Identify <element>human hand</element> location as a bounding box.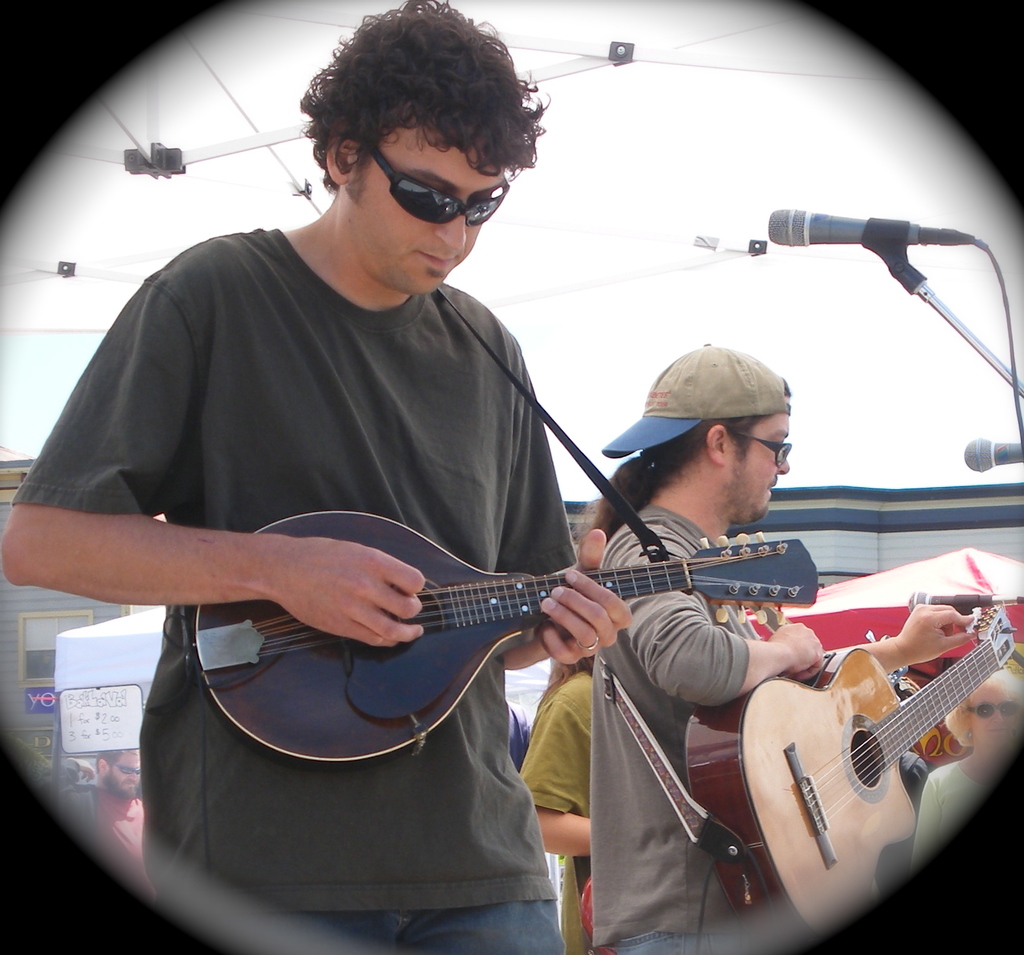
region(537, 528, 634, 667).
